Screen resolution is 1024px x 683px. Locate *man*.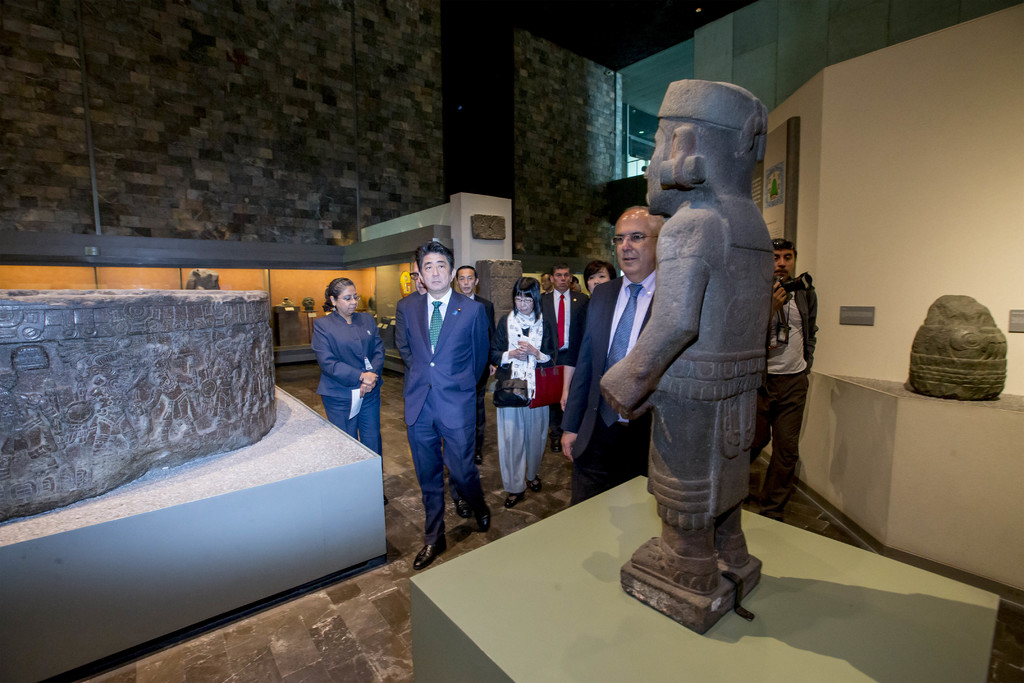
(left=533, top=261, right=591, bottom=452).
